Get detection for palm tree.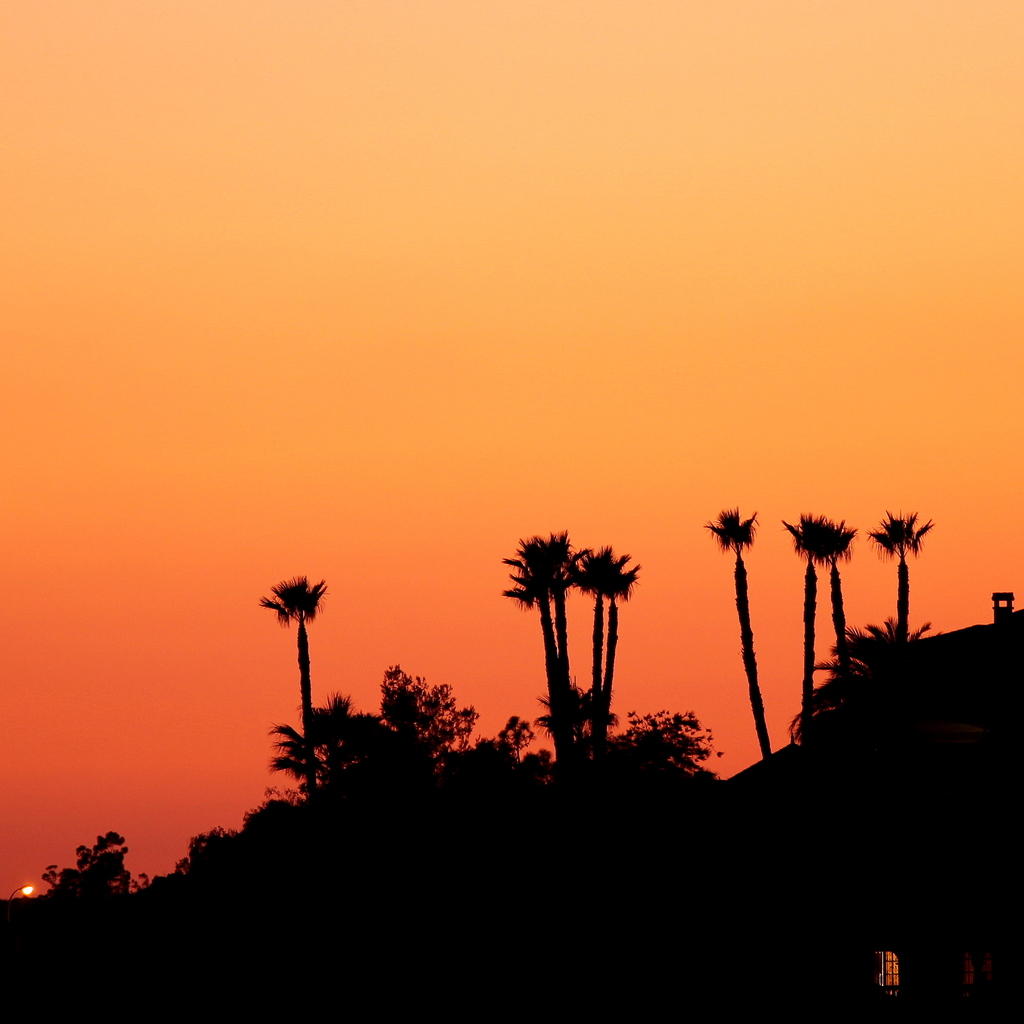
Detection: bbox(60, 829, 119, 915).
